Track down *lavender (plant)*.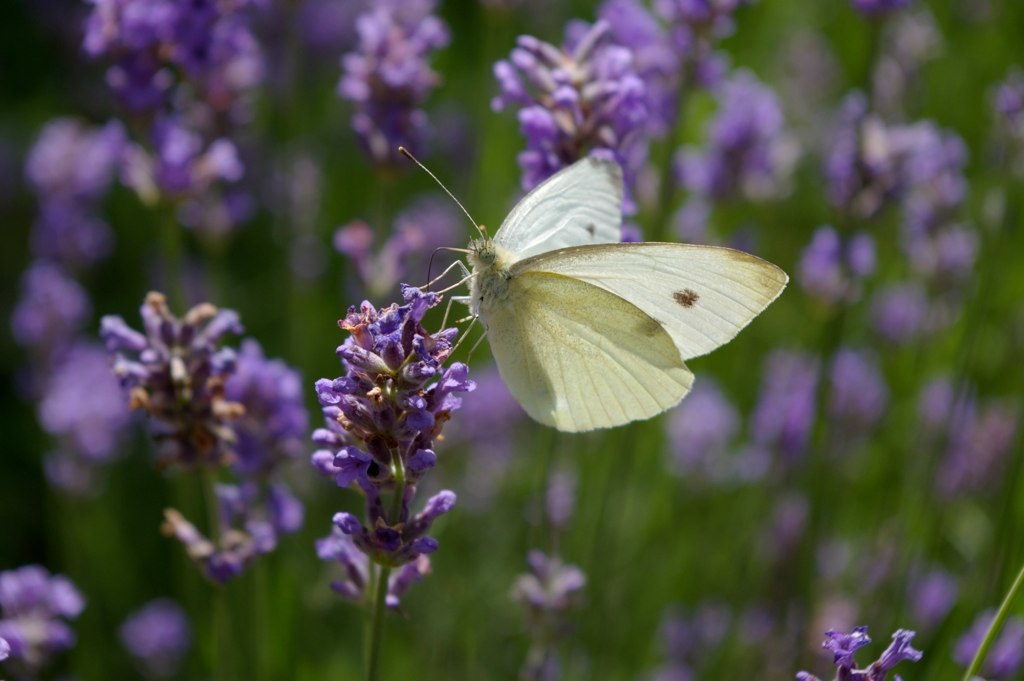
Tracked to select_region(74, 0, 271, 228).
